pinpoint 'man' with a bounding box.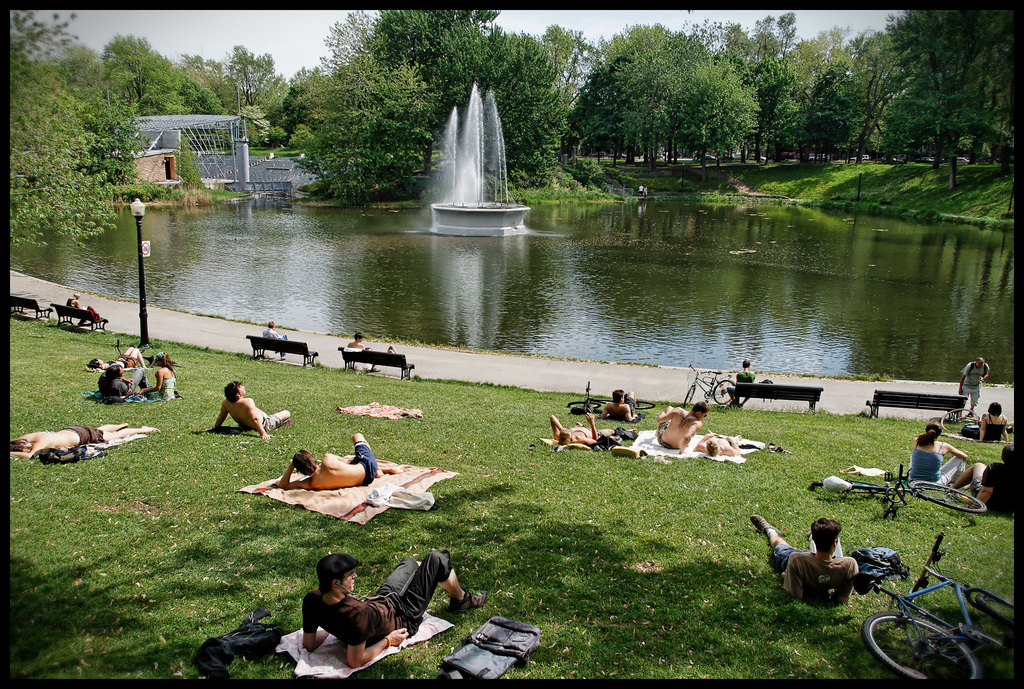
bbox(304, 553, 486, 666).
